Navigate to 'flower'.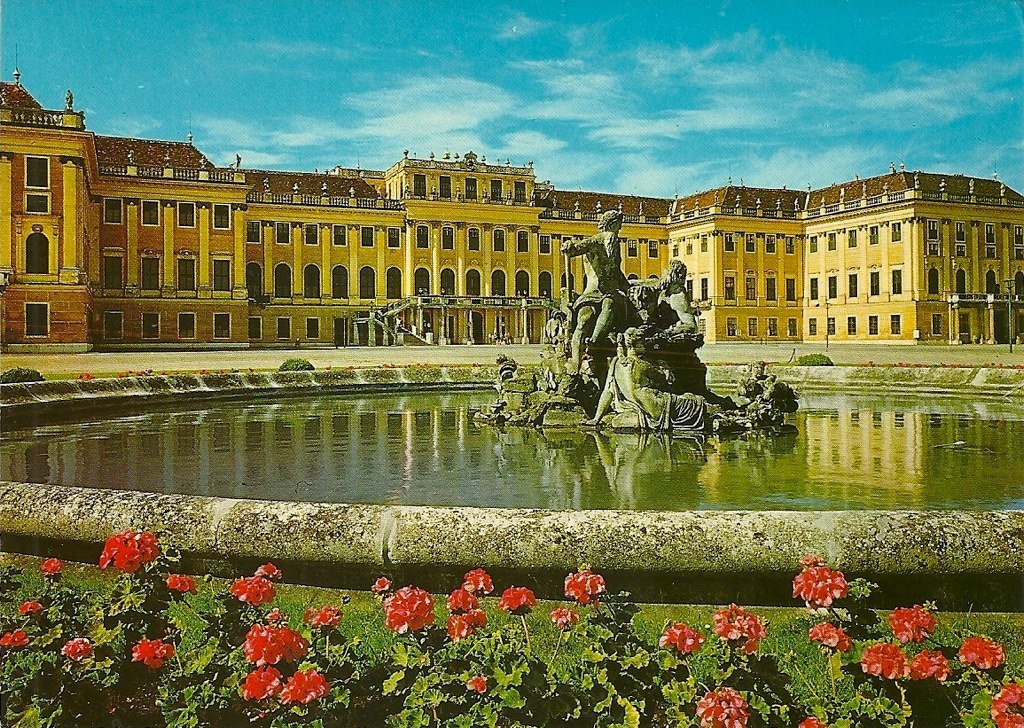
Navigation target: x1=164 y1=571 x2=198 y2=596.
